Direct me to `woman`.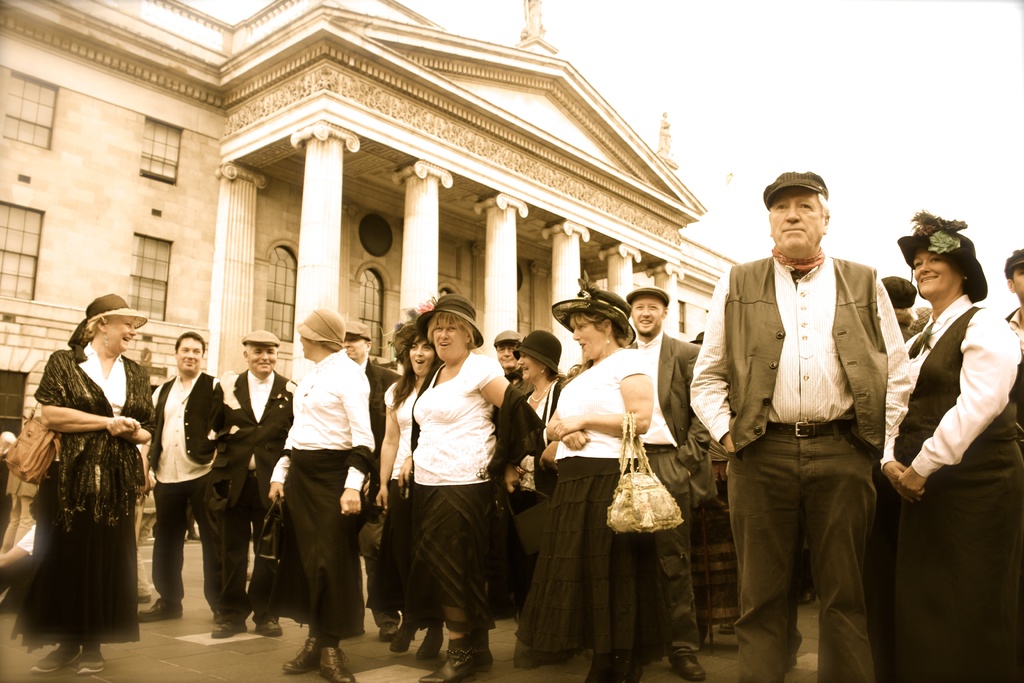
Direction: pyautogui.locateOnScreen(385, 293, 547, 682).
